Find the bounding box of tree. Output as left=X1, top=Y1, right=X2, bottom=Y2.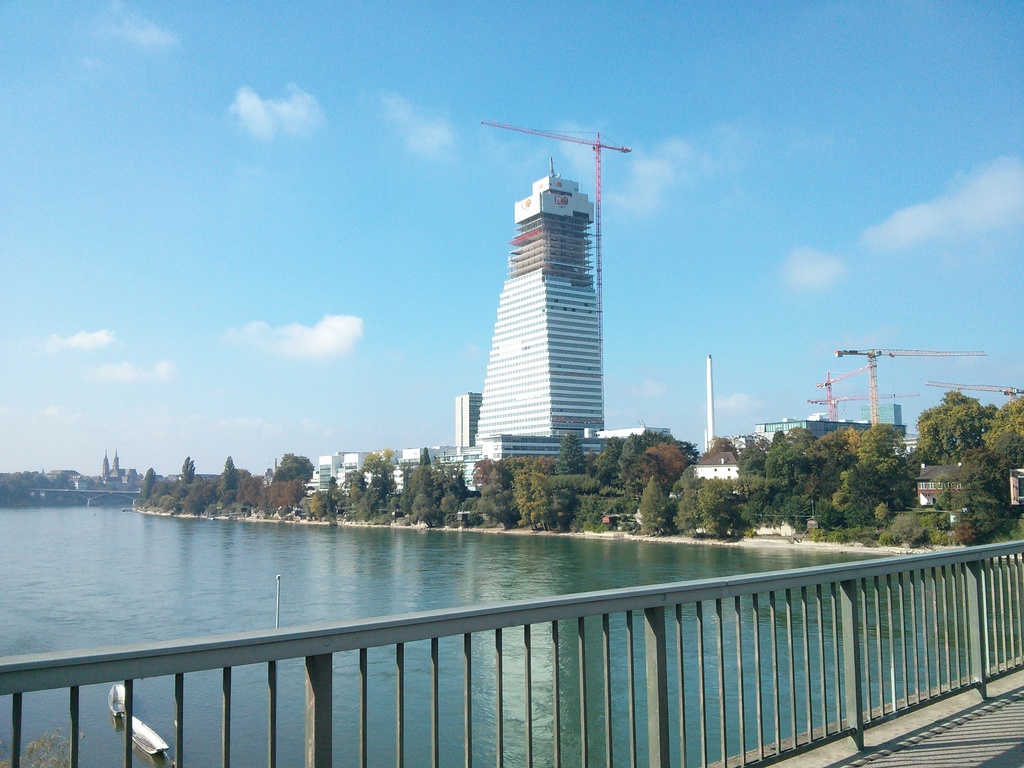
left=271, top=452, right=315, bottom=479.
